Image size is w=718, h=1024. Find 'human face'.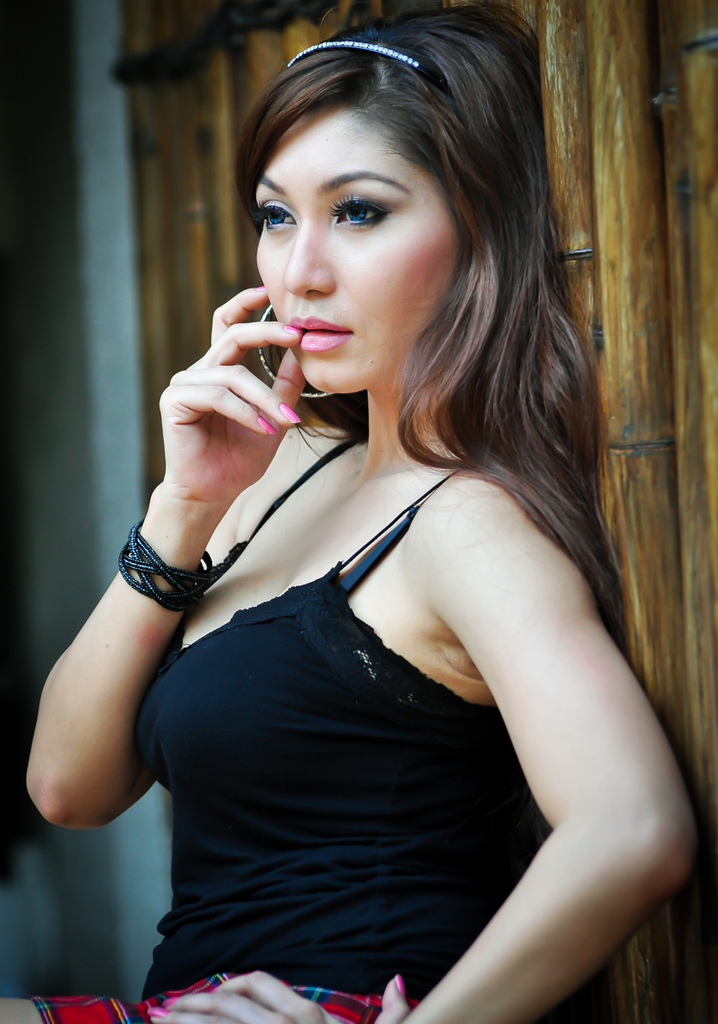
detection(247, 103, 478, 388).
